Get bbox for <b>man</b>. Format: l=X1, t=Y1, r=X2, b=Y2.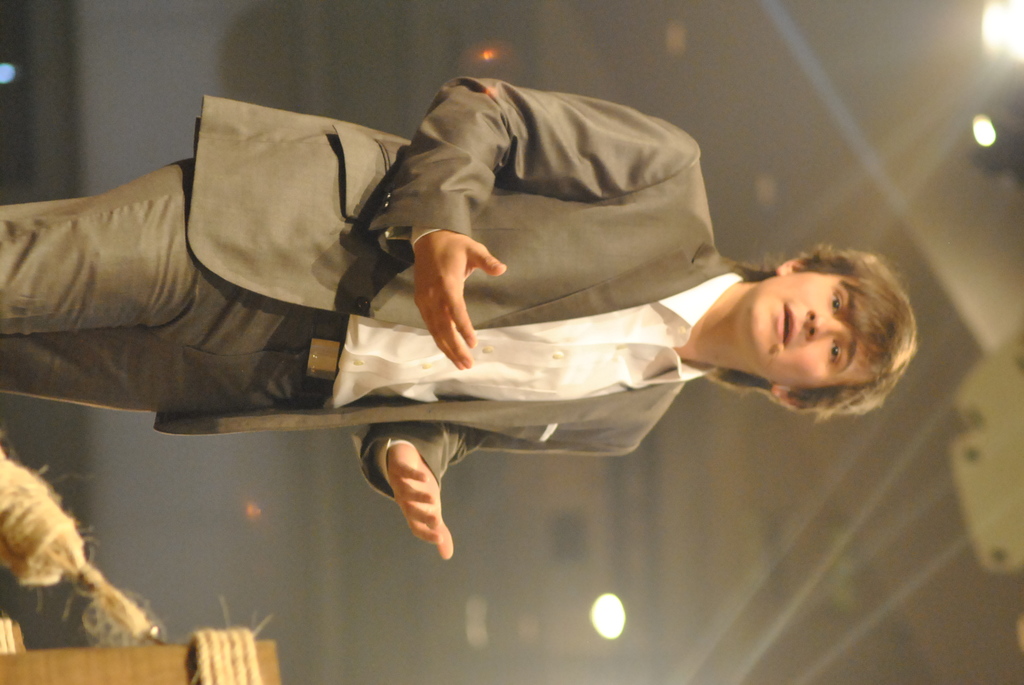
l=0, t=72, r=917, b=560.
